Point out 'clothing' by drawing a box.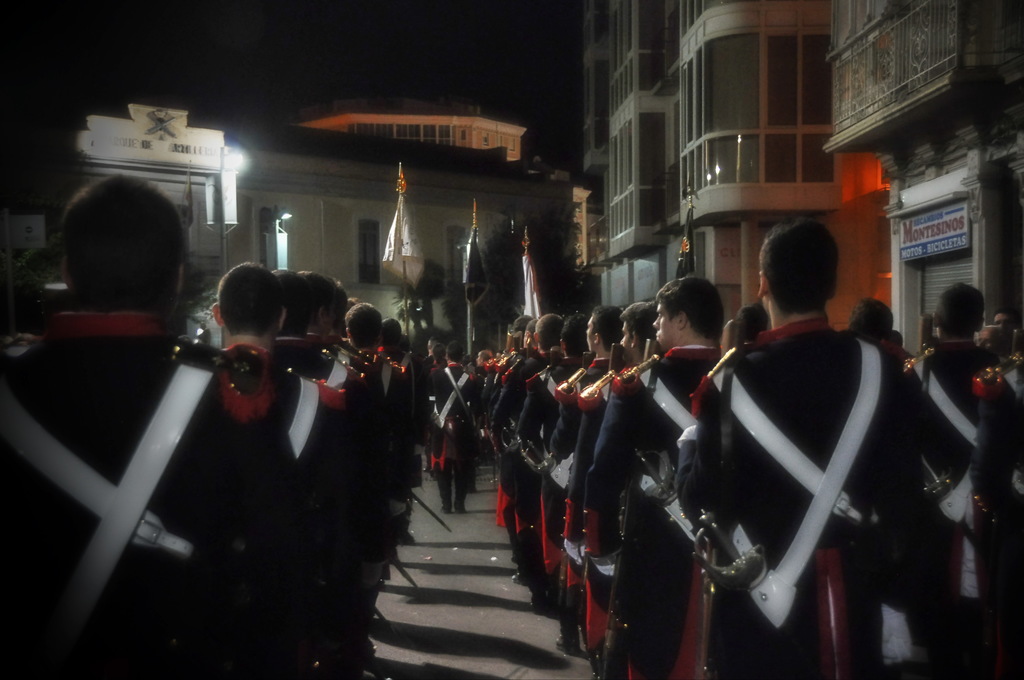
(264, 344, 398, 627).
